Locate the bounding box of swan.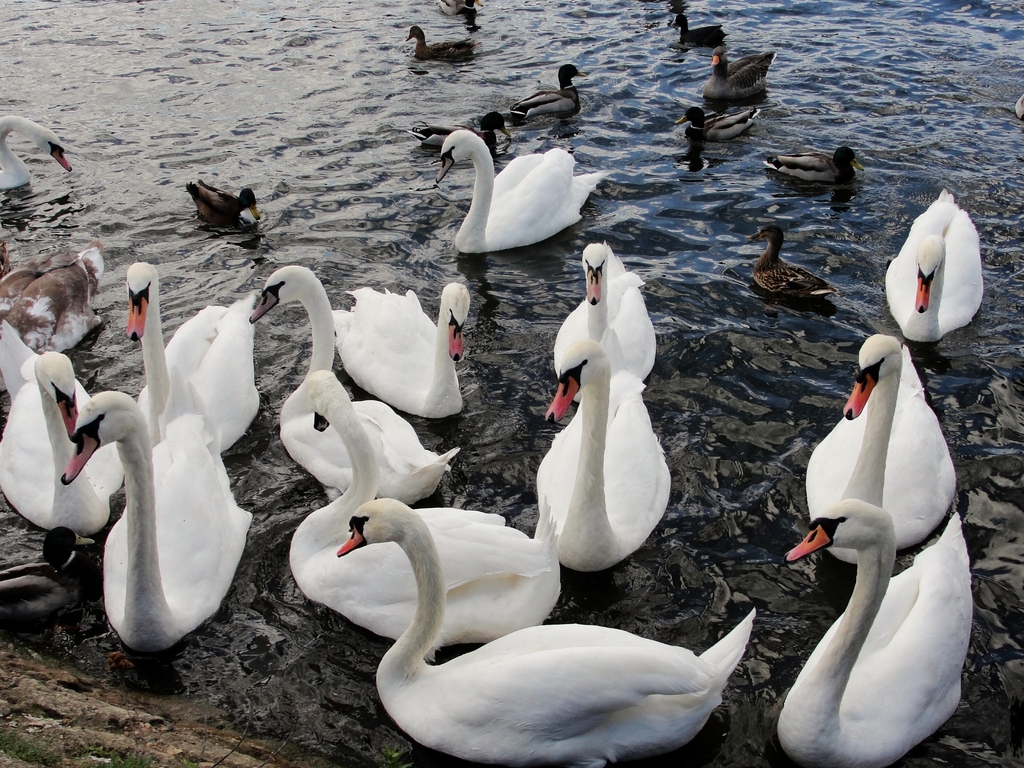
Bounding box: Rect(333, 280, 472, 419).
